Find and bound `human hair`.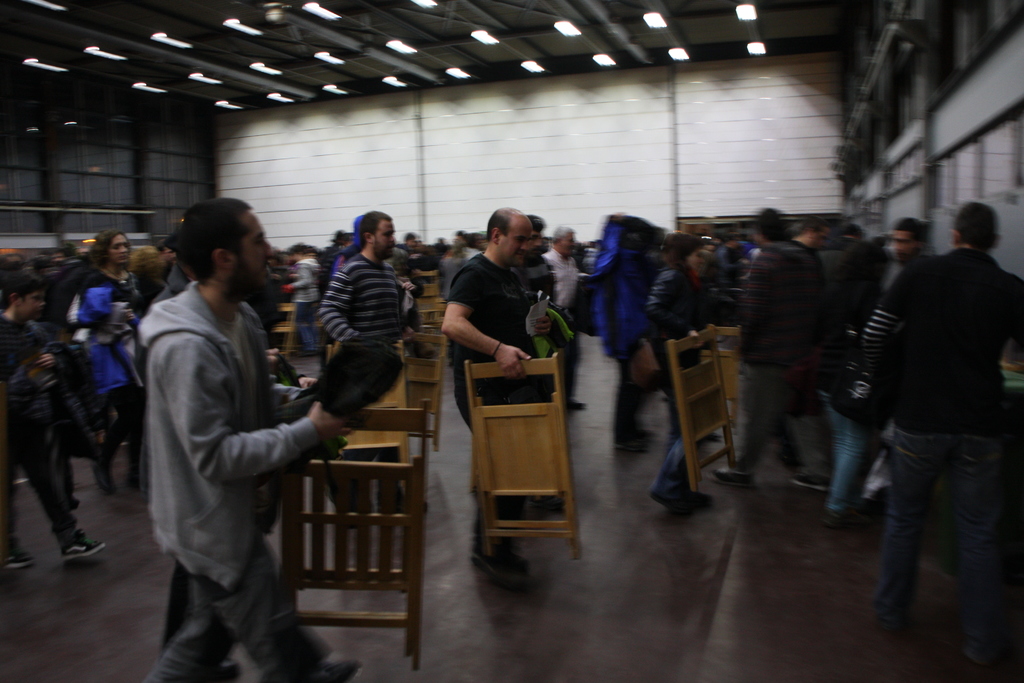
Bound: locate(88, 227, 127, 268).
